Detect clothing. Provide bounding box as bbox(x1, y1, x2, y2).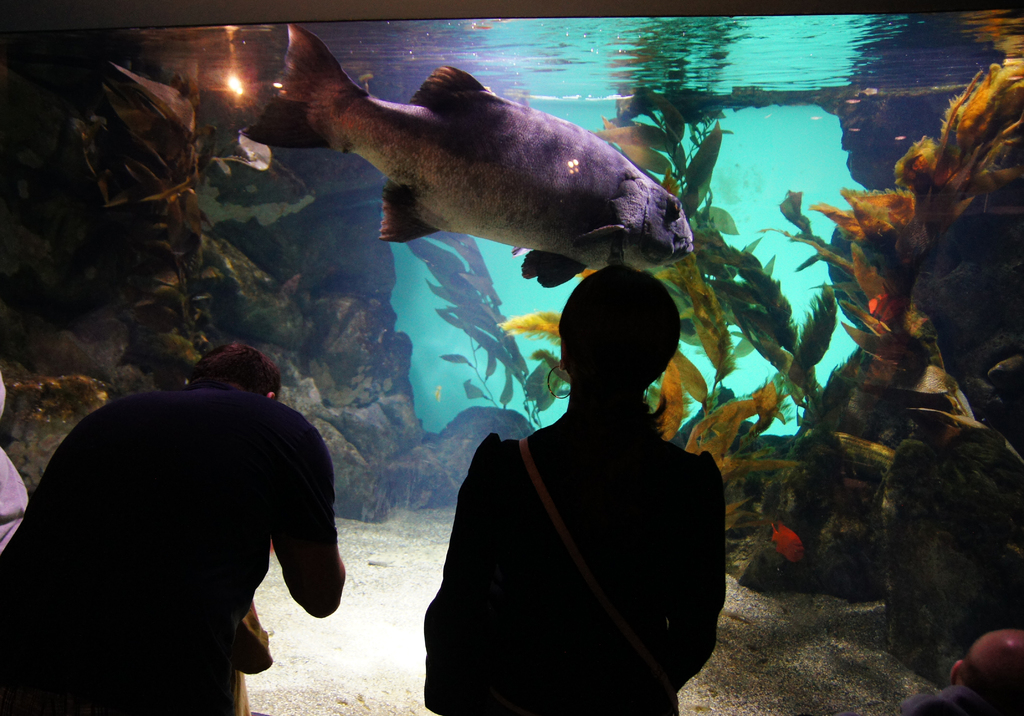
bbox(0, 394, 335, 715).
